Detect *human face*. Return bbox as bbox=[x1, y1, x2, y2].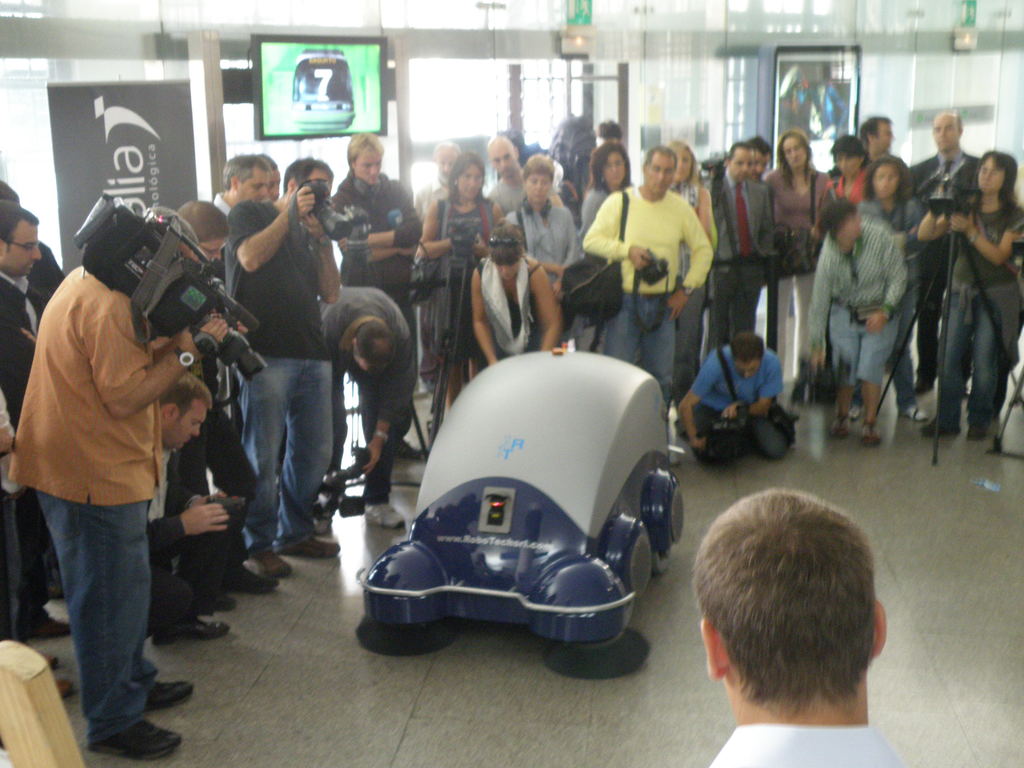
bbox=[732, 154, 754, 183].
